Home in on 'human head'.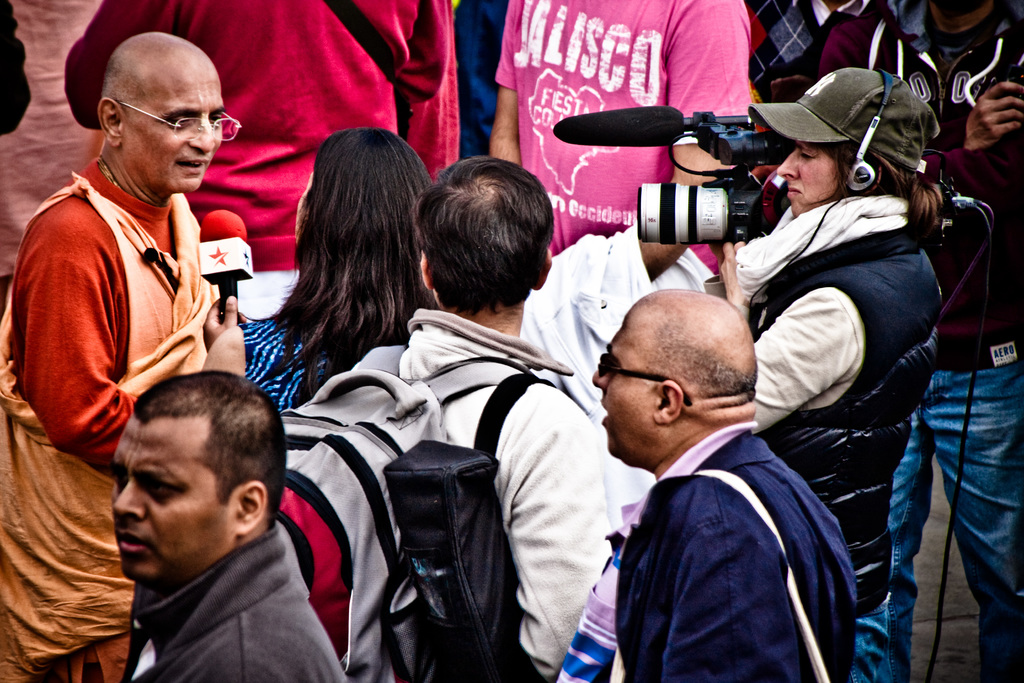
Homed in at bbox=(95, 33, 225, 191).
